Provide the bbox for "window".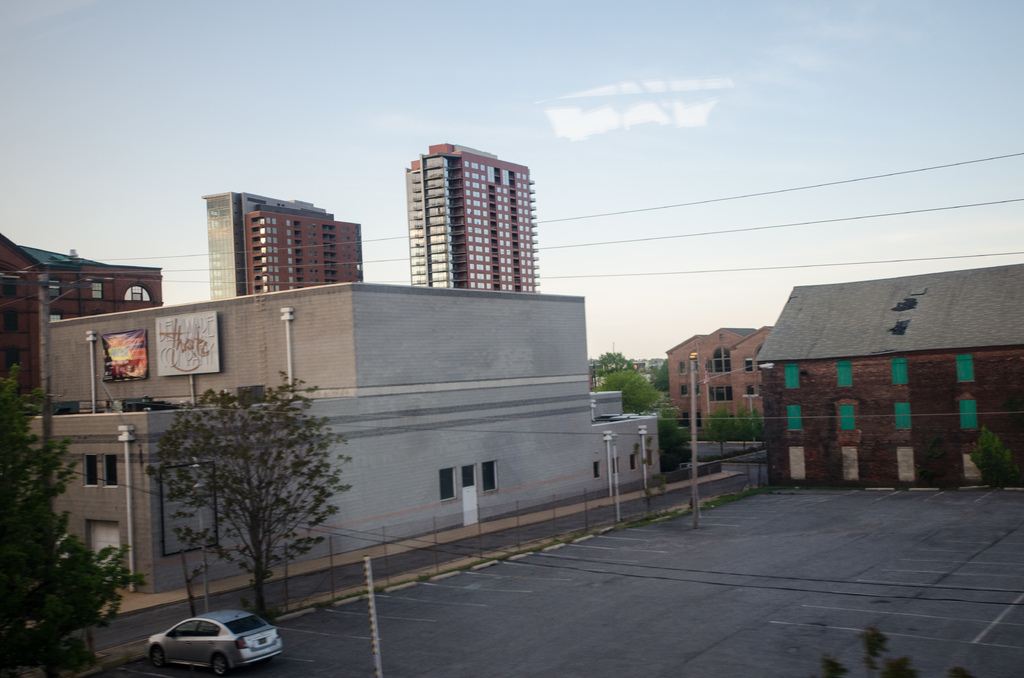
crop(788, 407, 801, 429).
